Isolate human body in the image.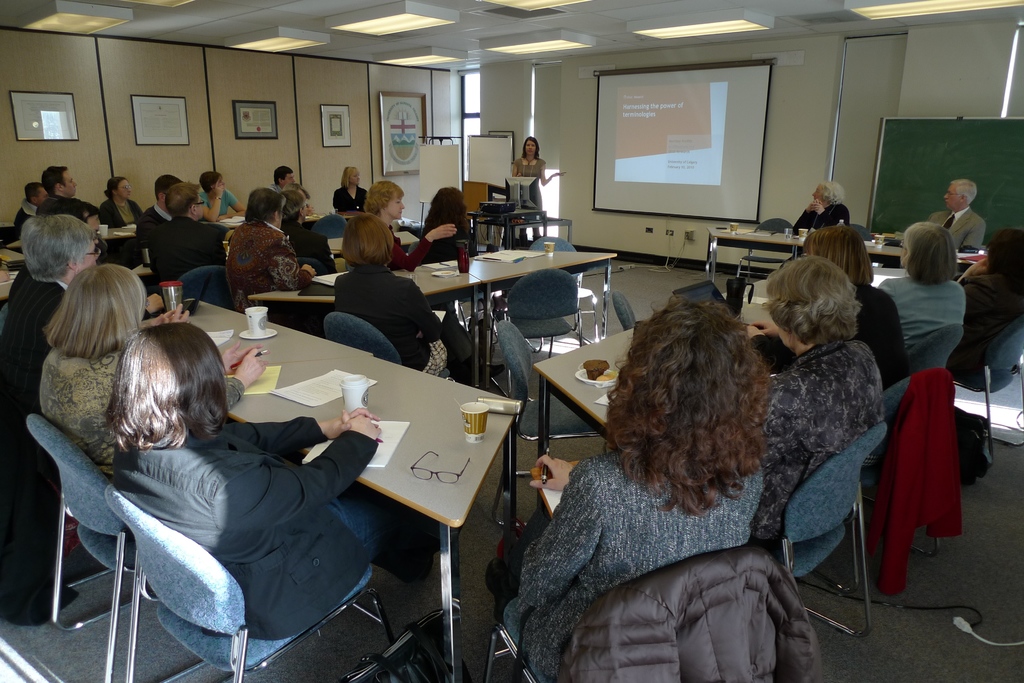
Isolated region: 930 210 986 249.
